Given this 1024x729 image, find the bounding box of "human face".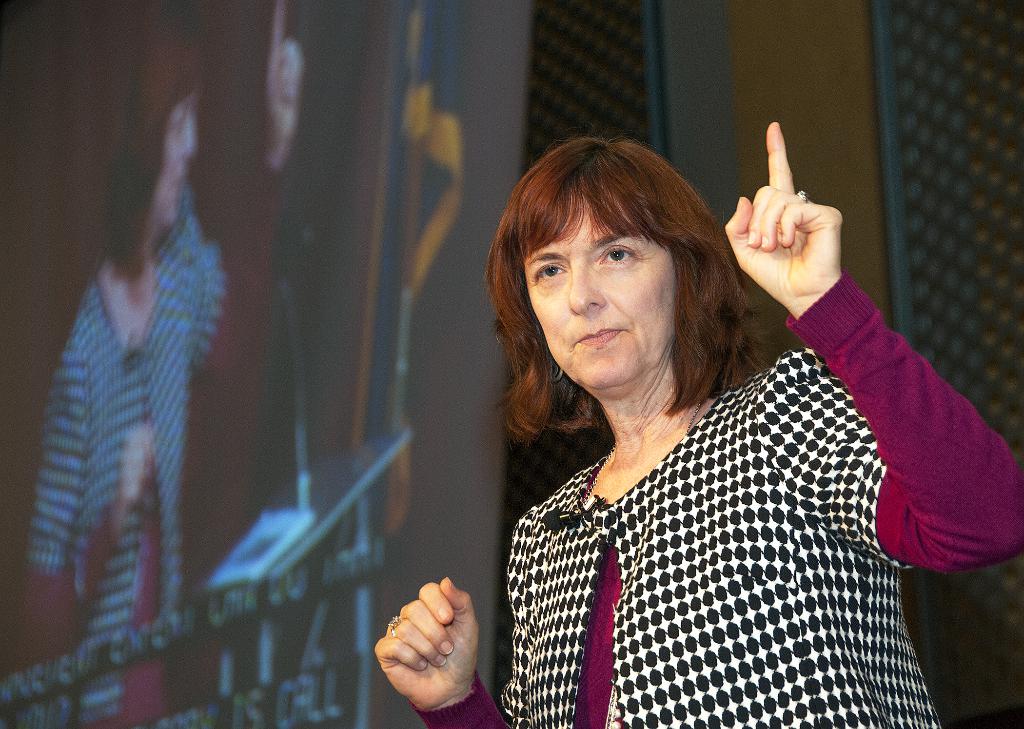
bbox=(522, 191, 676, 391).
